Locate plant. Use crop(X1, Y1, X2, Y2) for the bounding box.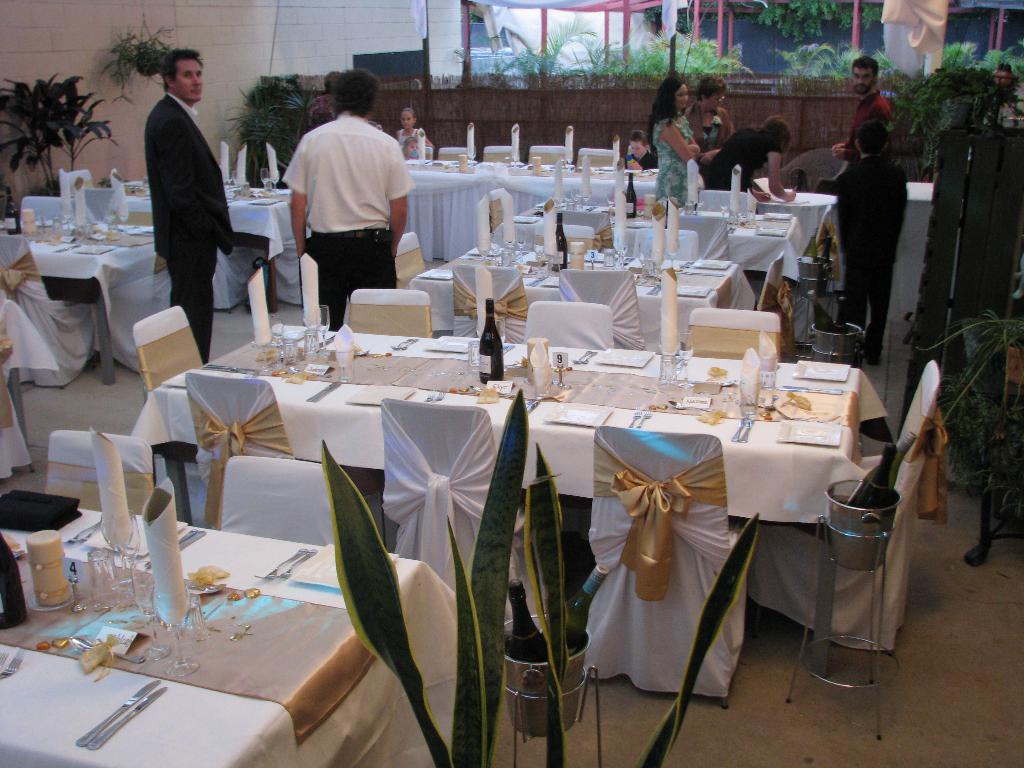
crop(317, 378, 767, 767).
